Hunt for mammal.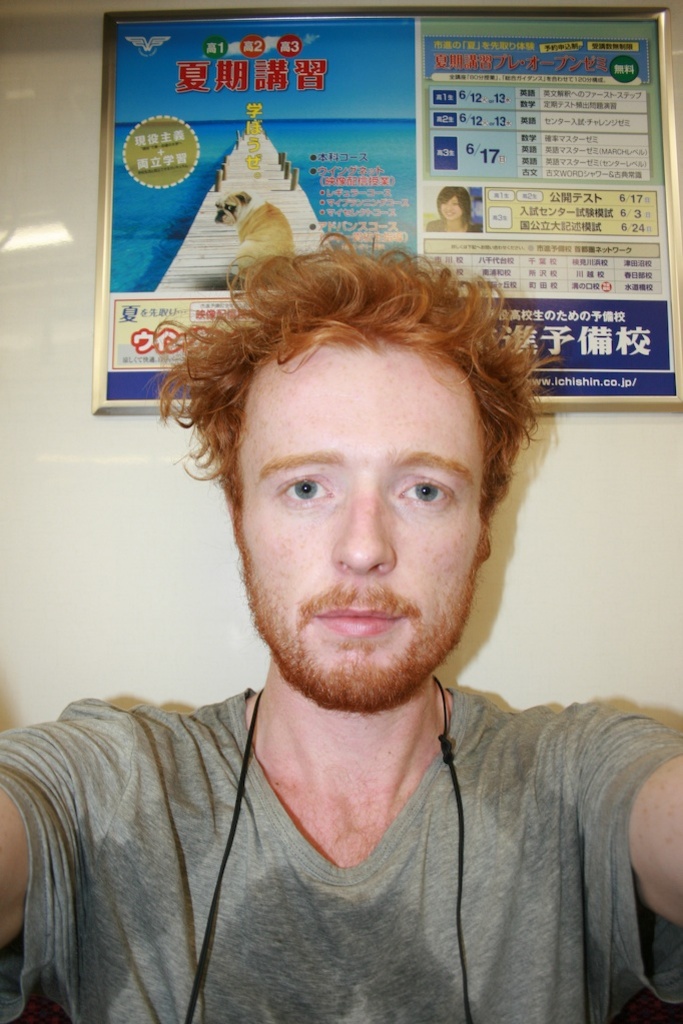
Hunted down at <box>0,230,682,1023</box>.
